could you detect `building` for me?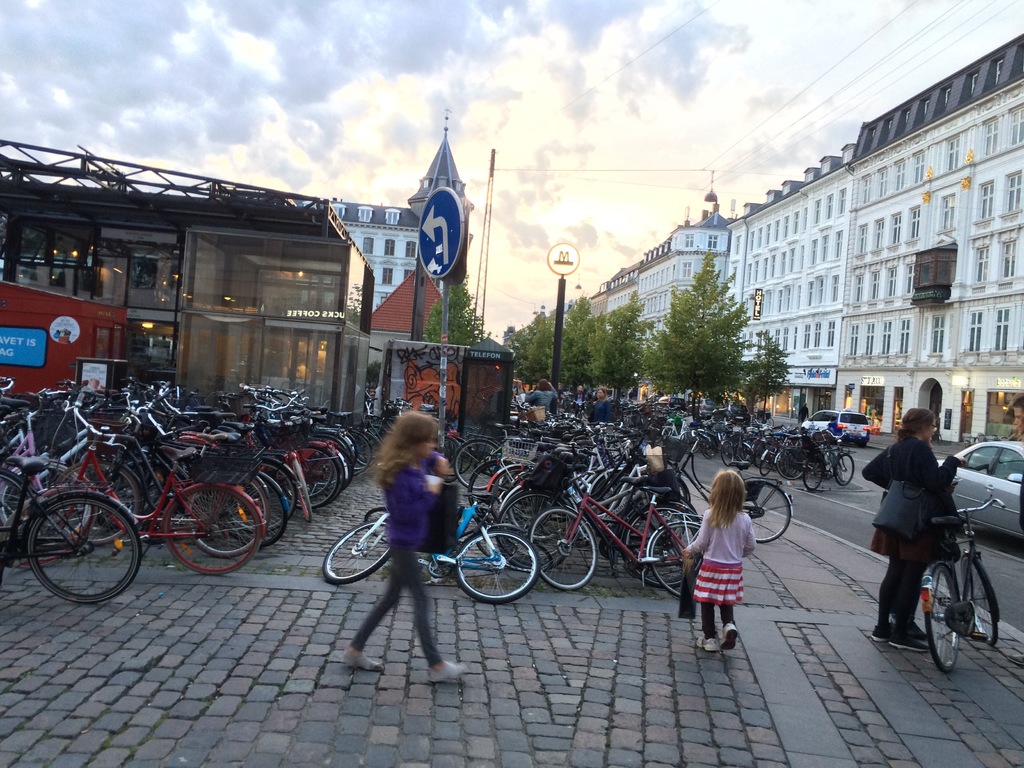
Detection result: [292,199,444,314].
